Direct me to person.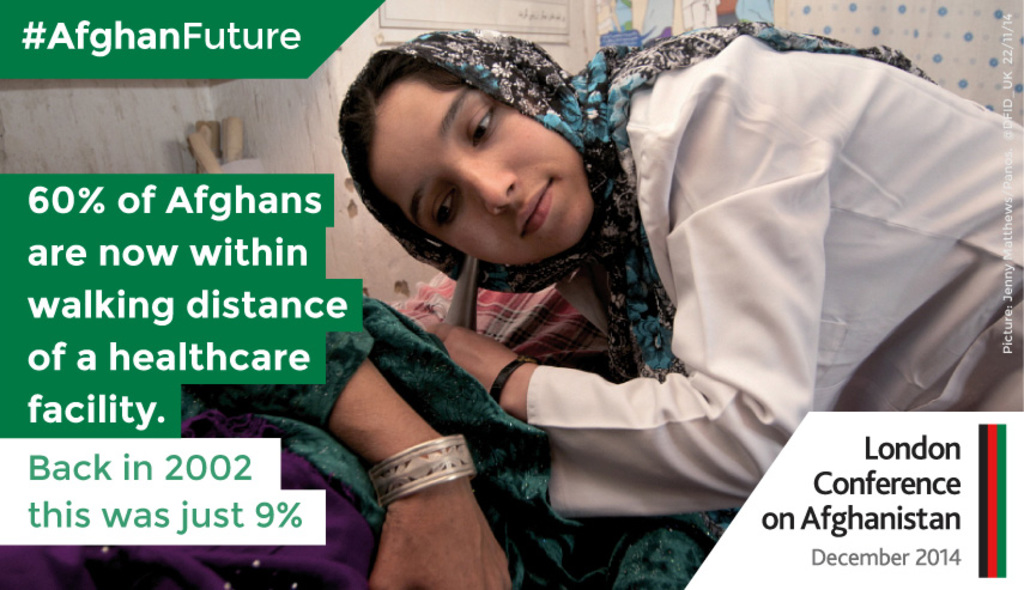
Direction: 346, 28, 1023, 546.
